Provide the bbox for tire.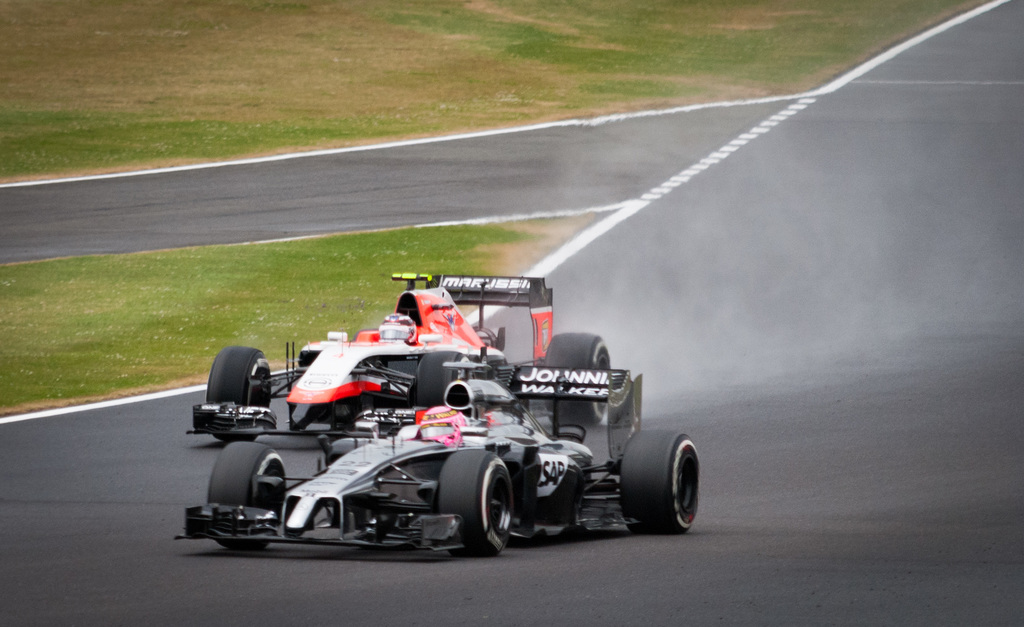
{"left": 613, "top": 423, "right": 704, "bottom": 534}.
